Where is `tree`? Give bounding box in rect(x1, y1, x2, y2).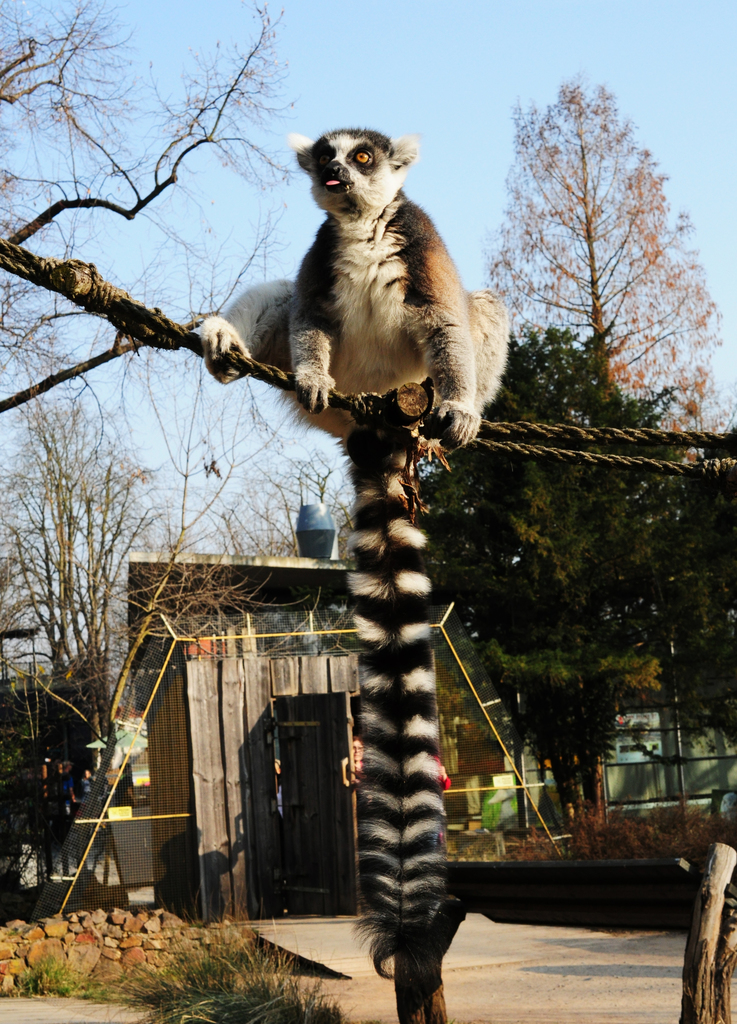
rect(0, 400, 117, 767).
